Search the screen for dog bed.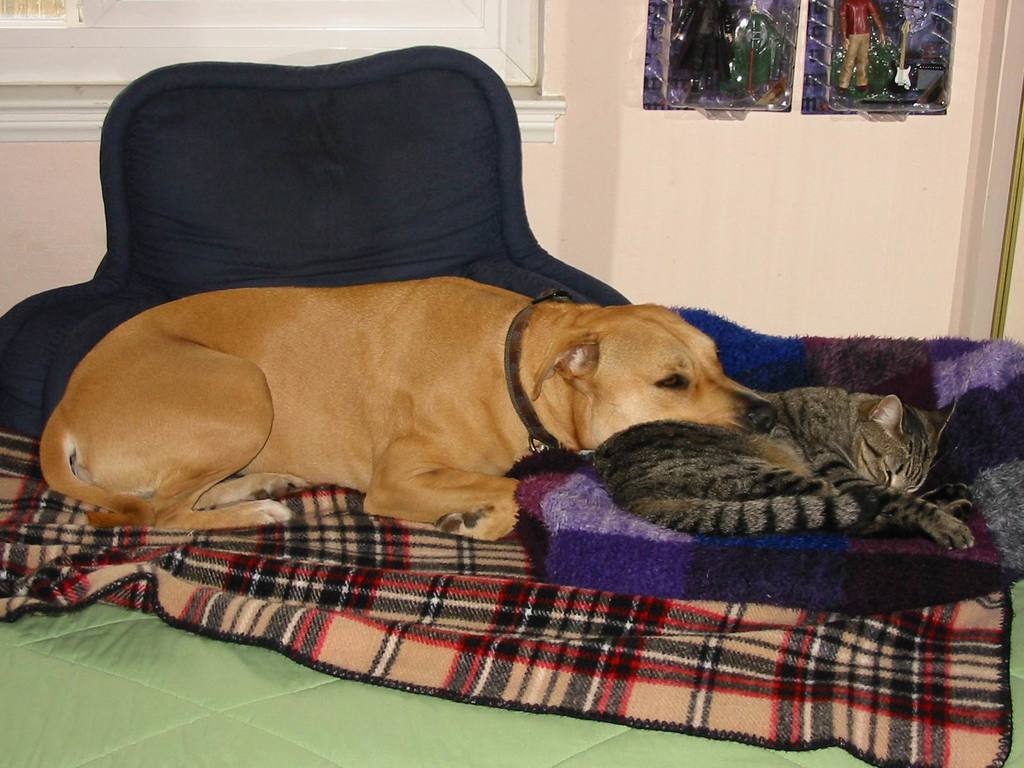
Found at <box>0,578,1023,767</box>.
